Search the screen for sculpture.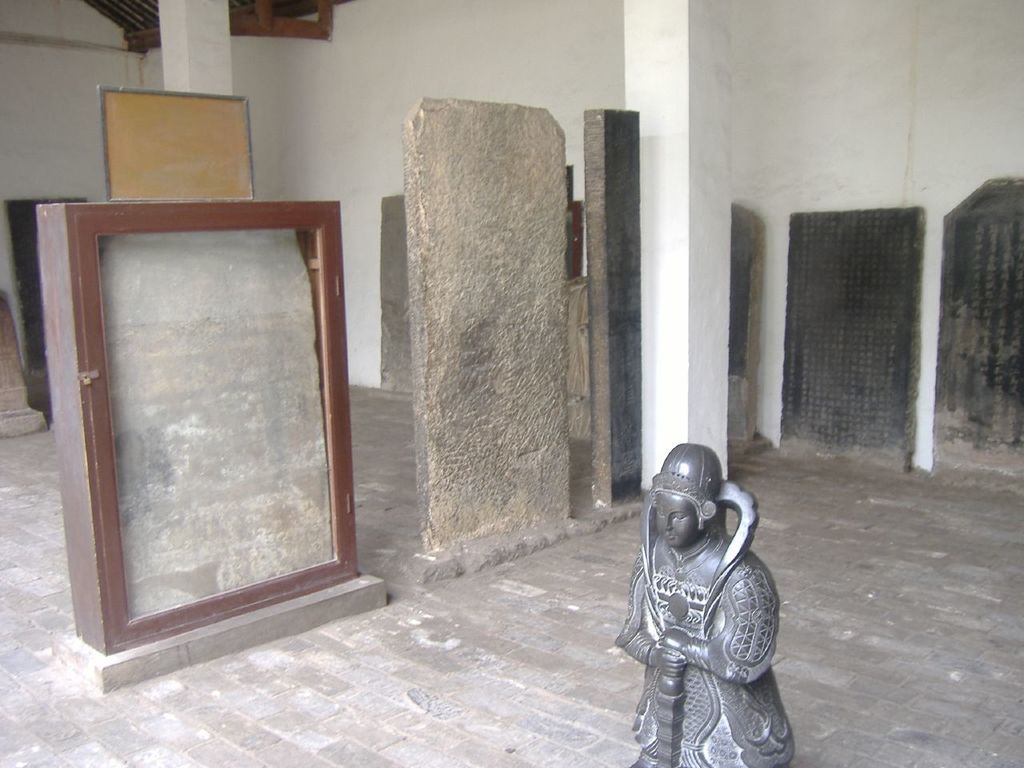
Found at (left=612, top=429, right=796, bottom=758).
